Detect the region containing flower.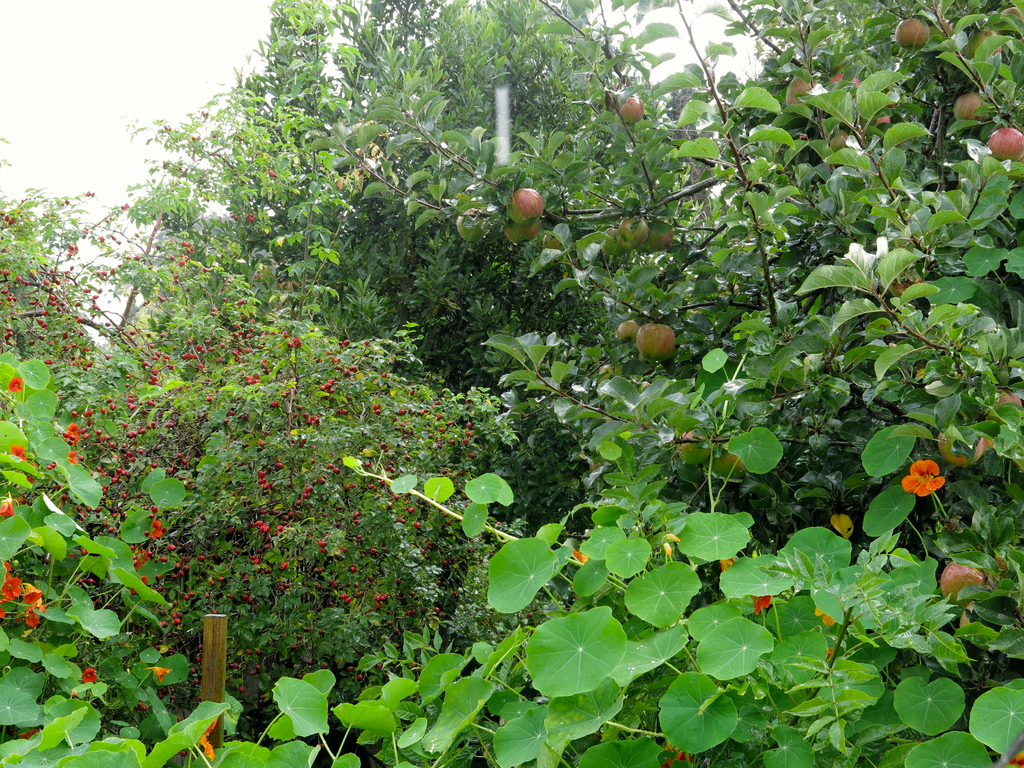
{"x1": 753, "y1": 593, "x2": 771, "y2": 613}.
